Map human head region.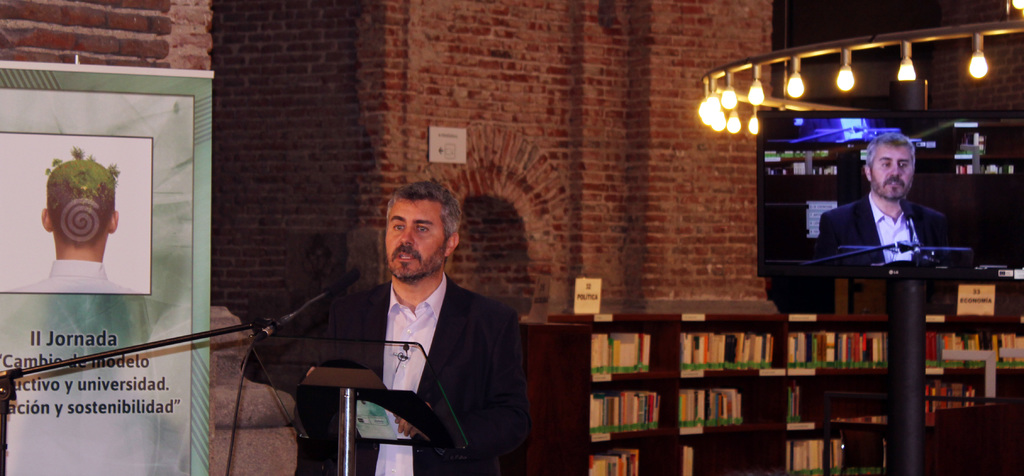
Mapped to bbox(362, 169, 465, 282).
